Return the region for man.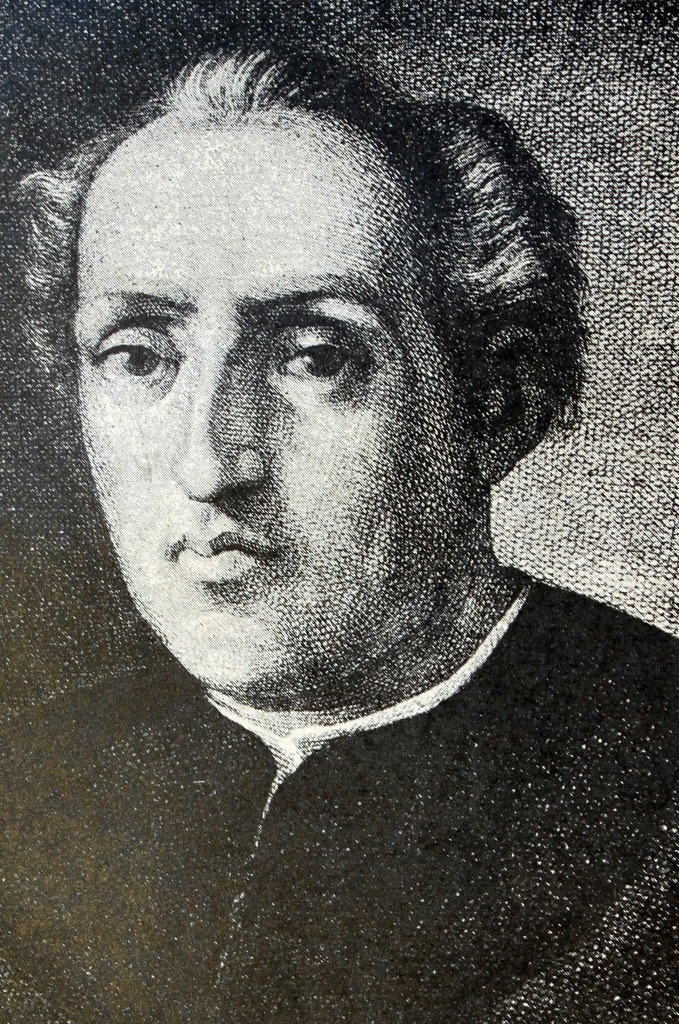
crop(3, 54, 653, 905).
